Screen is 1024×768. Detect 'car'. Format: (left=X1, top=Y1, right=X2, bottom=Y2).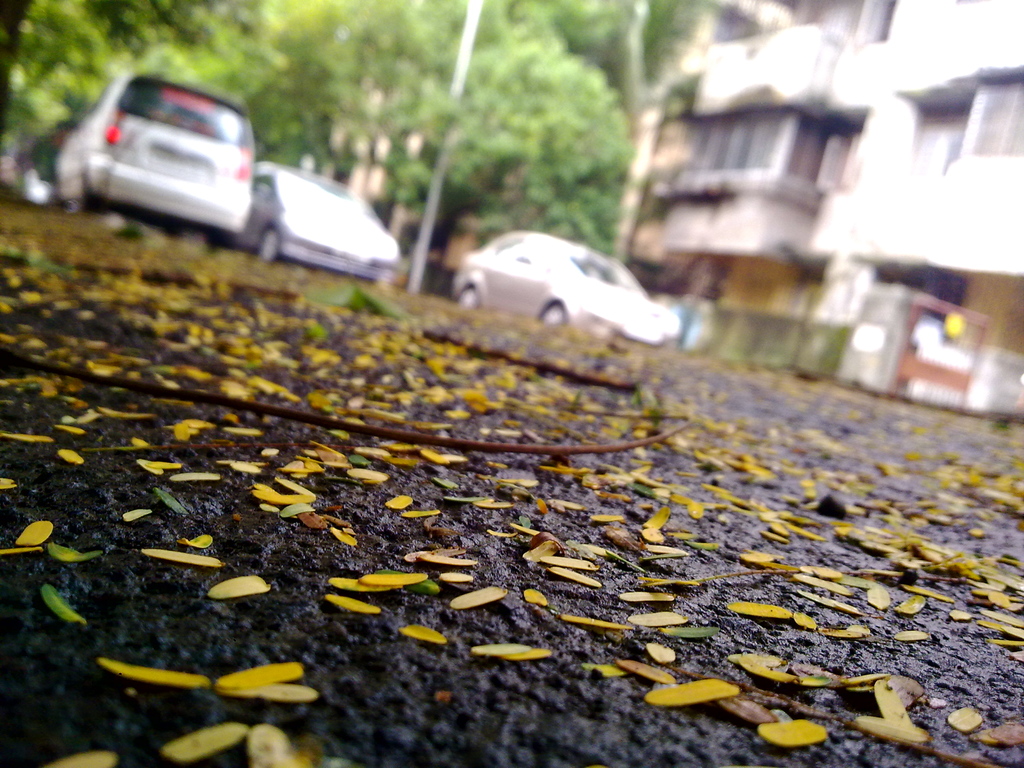
(left=52, top=68, right=255, bottom=248).
